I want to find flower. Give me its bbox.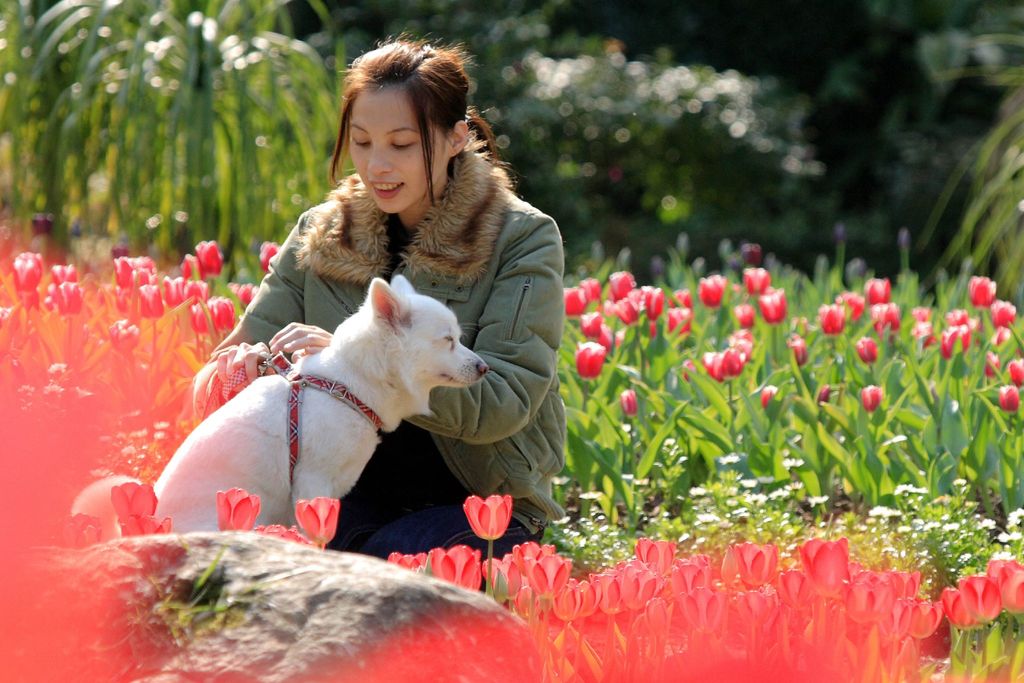
579, 309, 604, 334.
